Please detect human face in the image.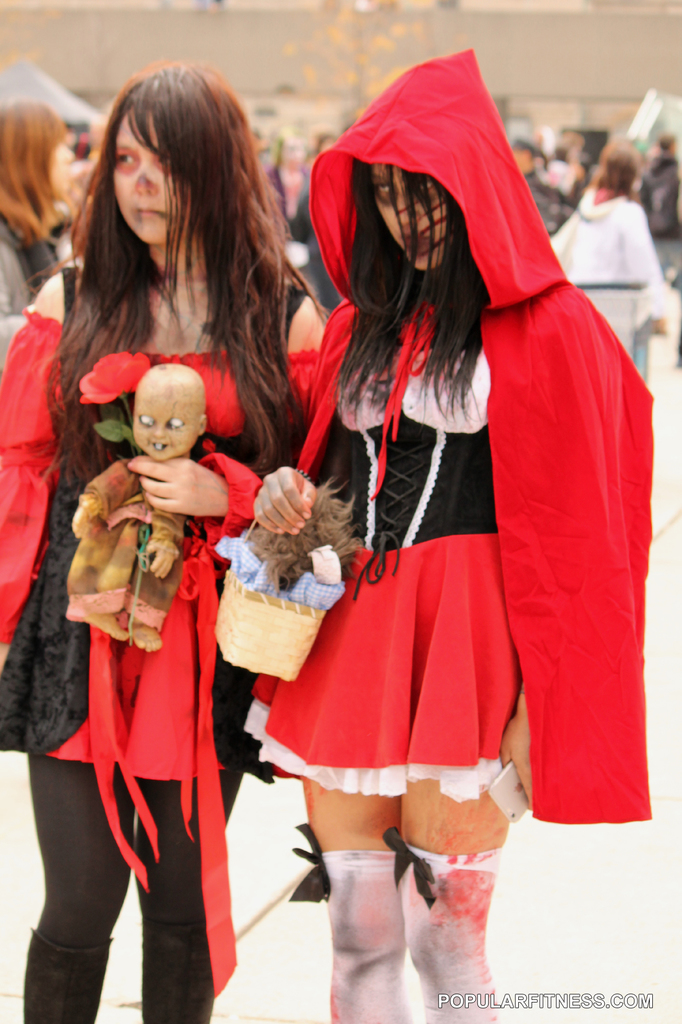
locate(131, 393, 203, 463).
